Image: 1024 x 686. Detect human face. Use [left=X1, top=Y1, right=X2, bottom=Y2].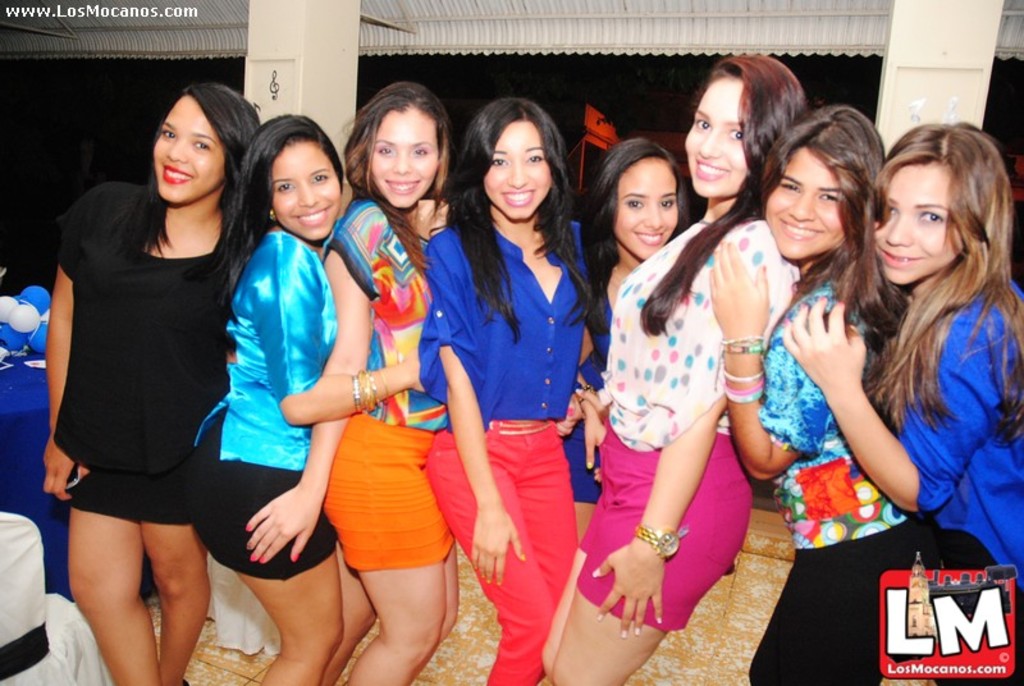
[left=762, top=146, right=846, bottom=257].
